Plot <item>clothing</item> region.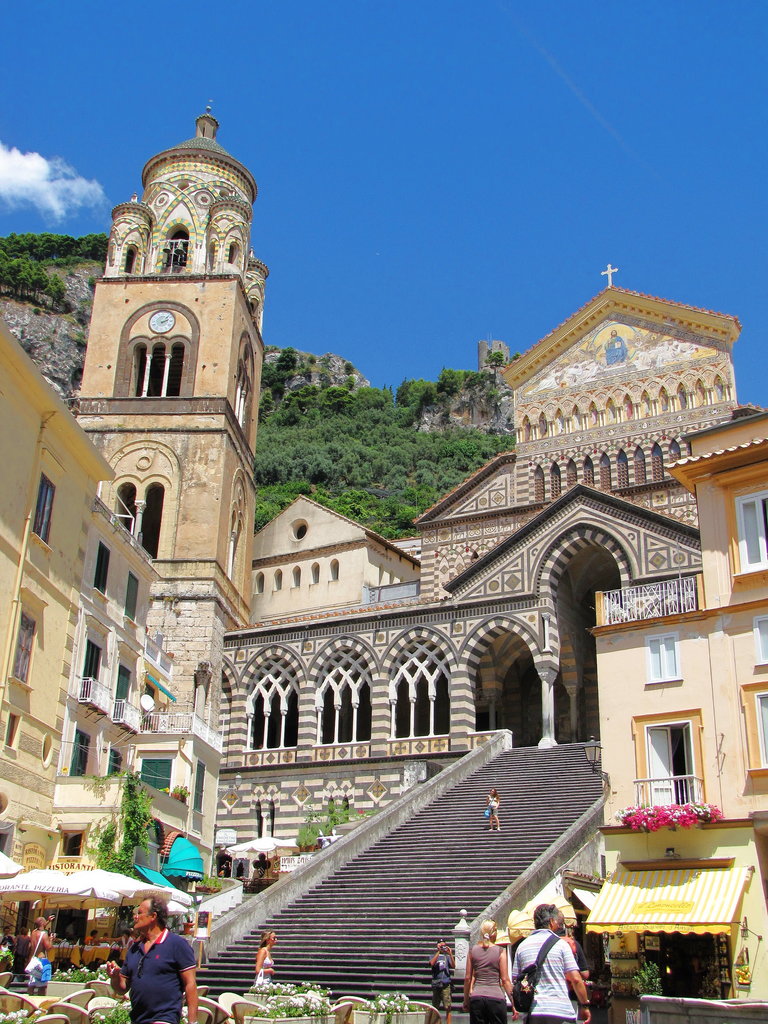
Plotted at locate(470, 941, 506, 1023).
